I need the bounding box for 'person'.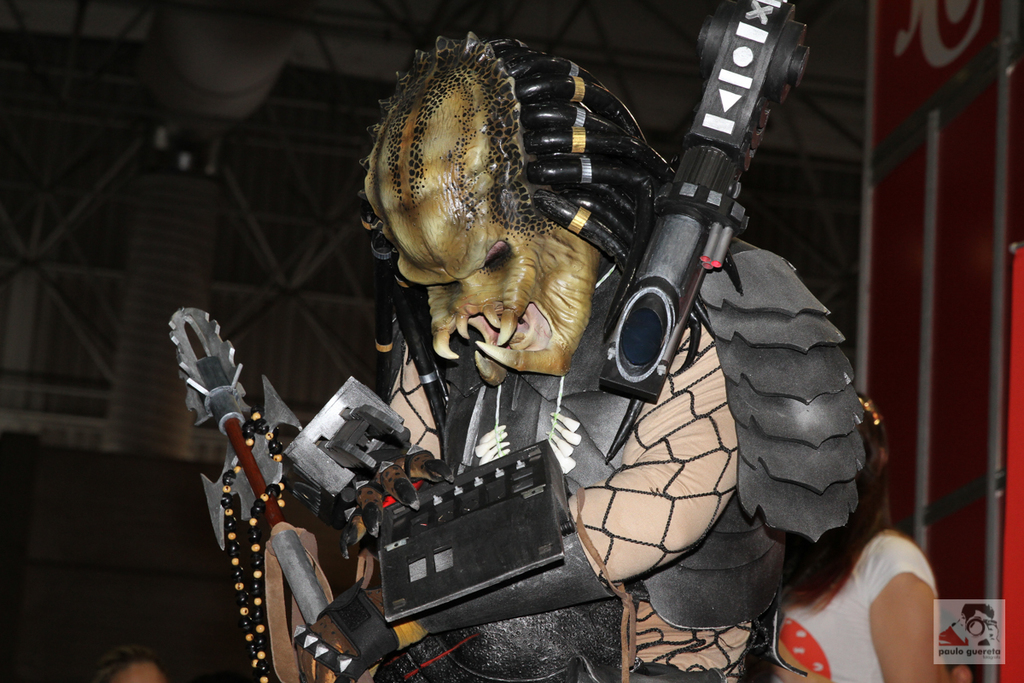
Here it is: <bbox>290, 28, 867, 682</bbox>.
